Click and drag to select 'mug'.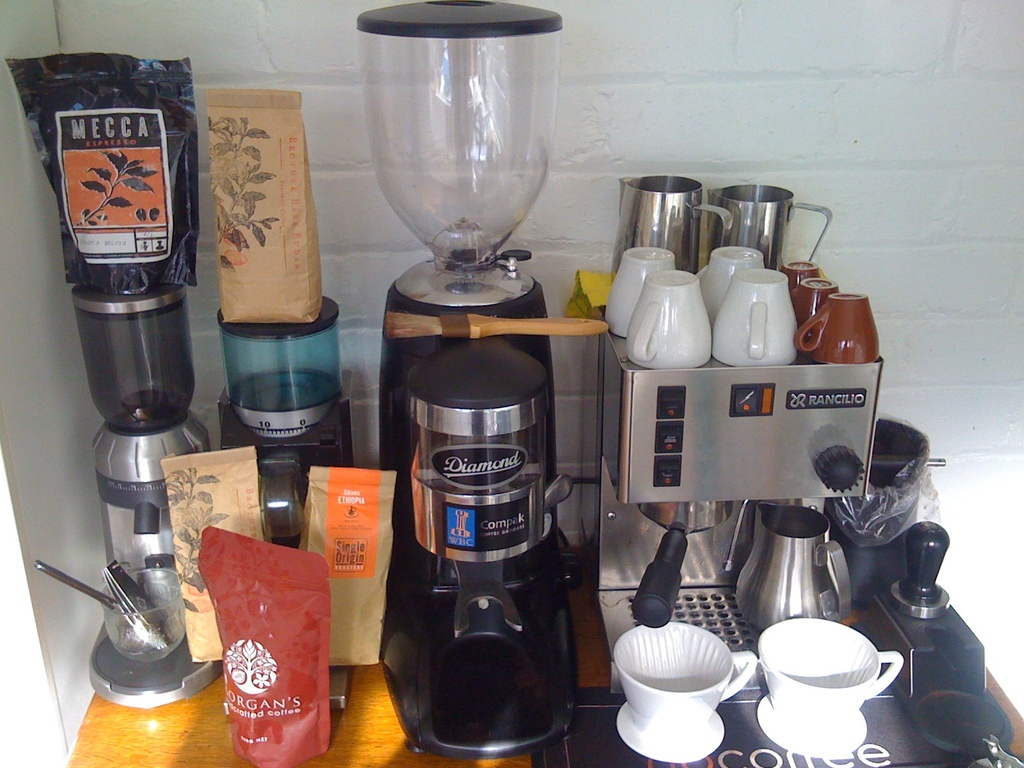
Selection: bbox=[626, 267, 714, 371].
